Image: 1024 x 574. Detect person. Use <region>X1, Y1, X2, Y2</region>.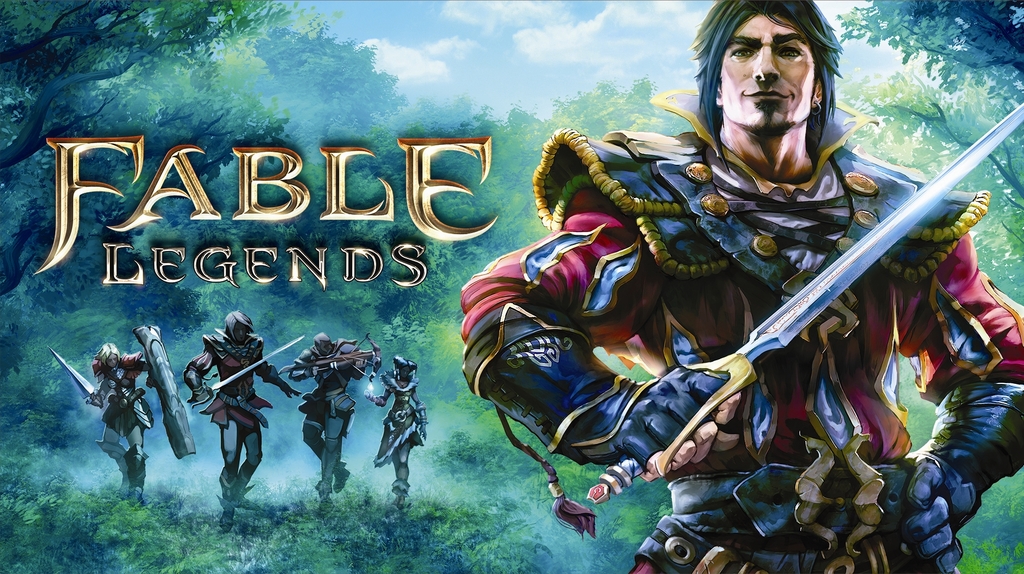
<region>194, 297, 262, 522</region>.
